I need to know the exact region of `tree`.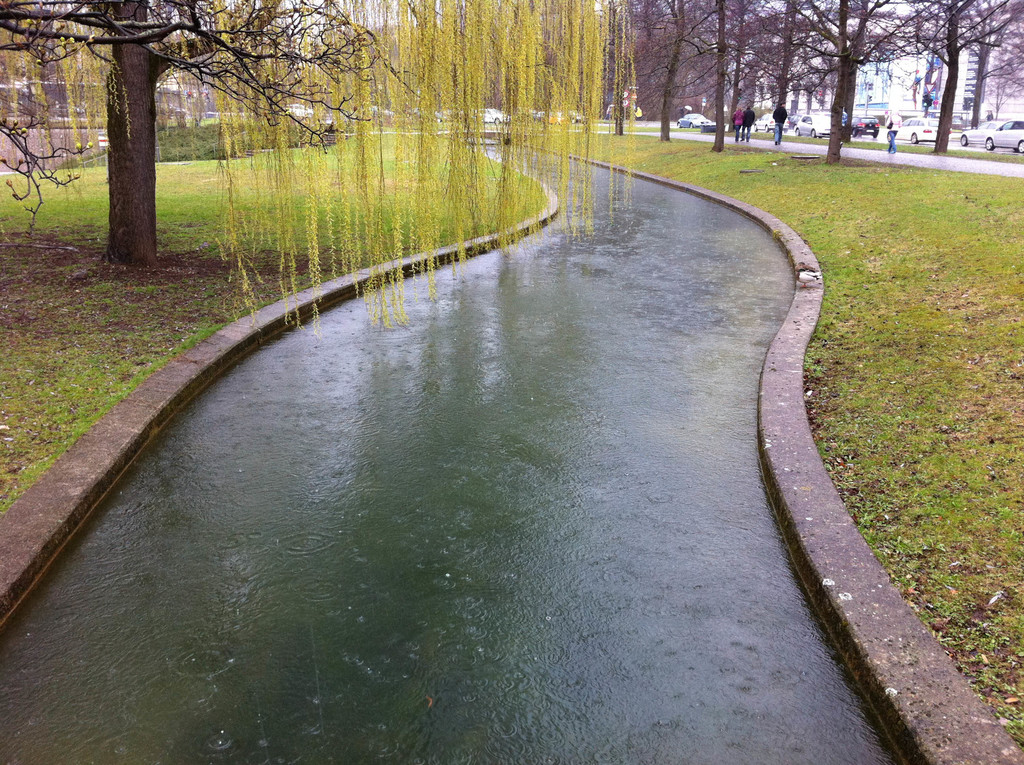
Region: 580 0 656 136.
